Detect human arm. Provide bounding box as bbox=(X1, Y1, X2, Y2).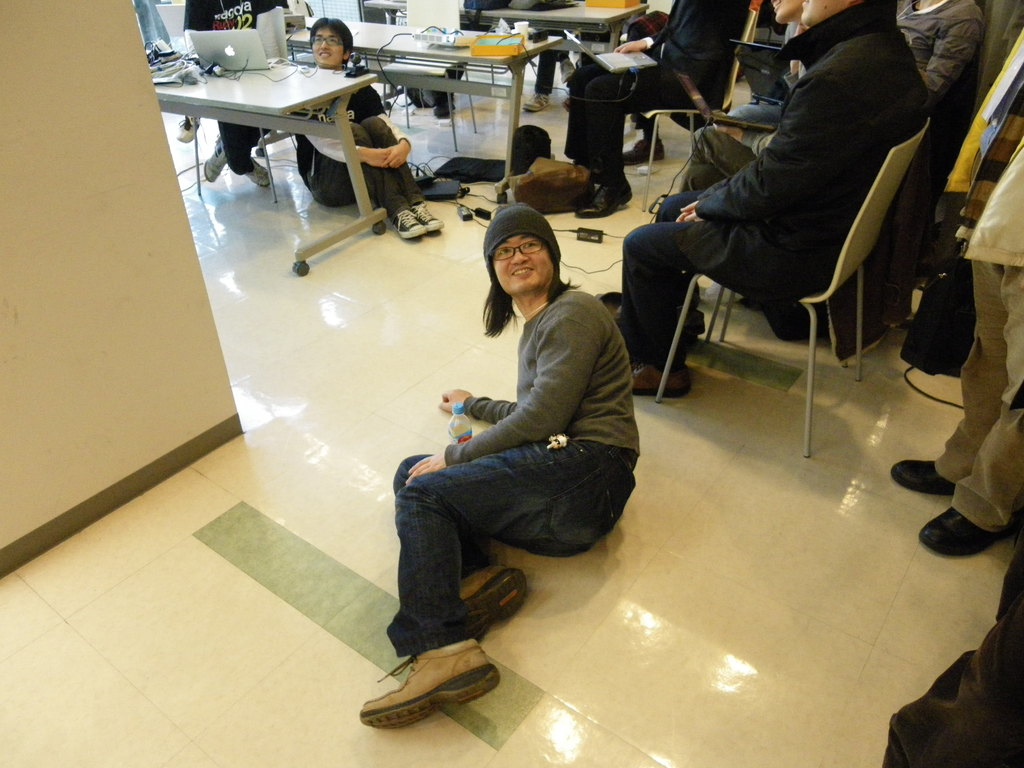
bbox=(380, 119, 415, 173).
